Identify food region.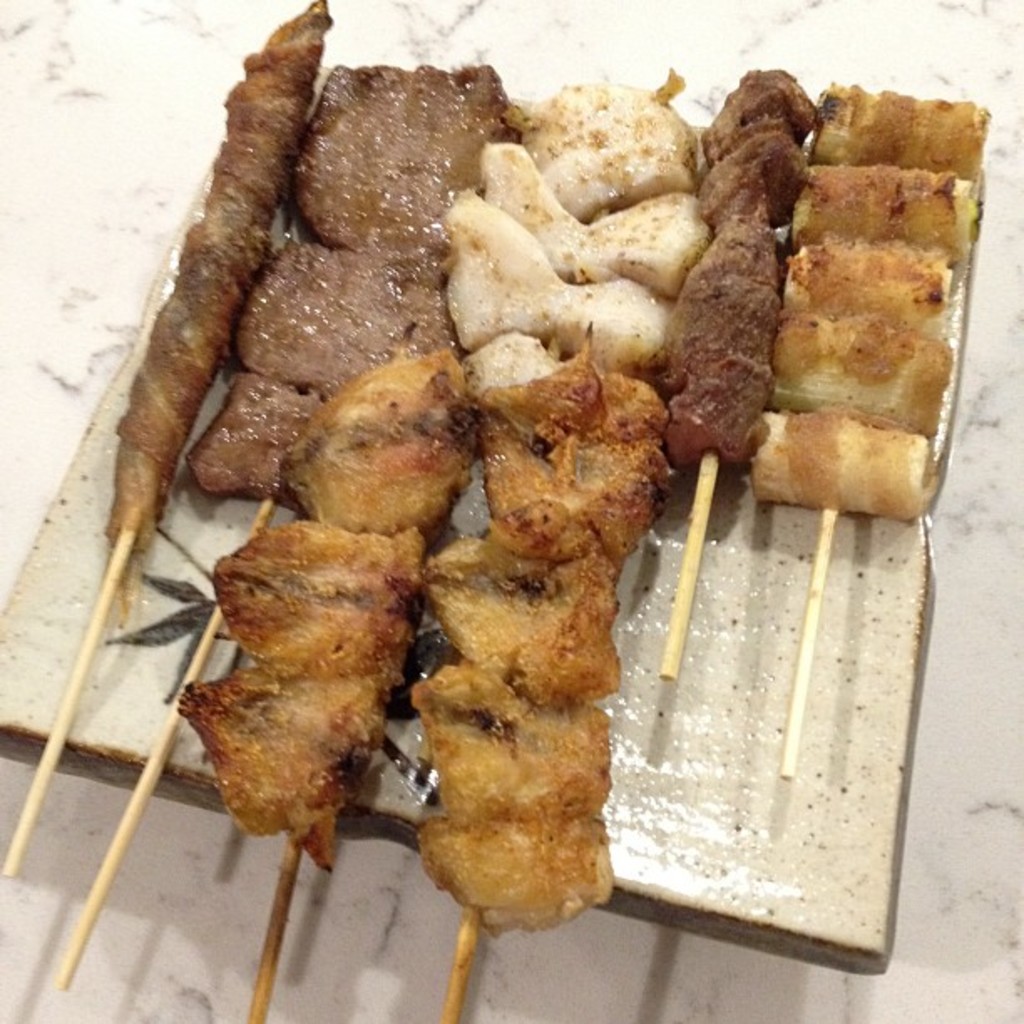
Region: [455,323,597,397].
